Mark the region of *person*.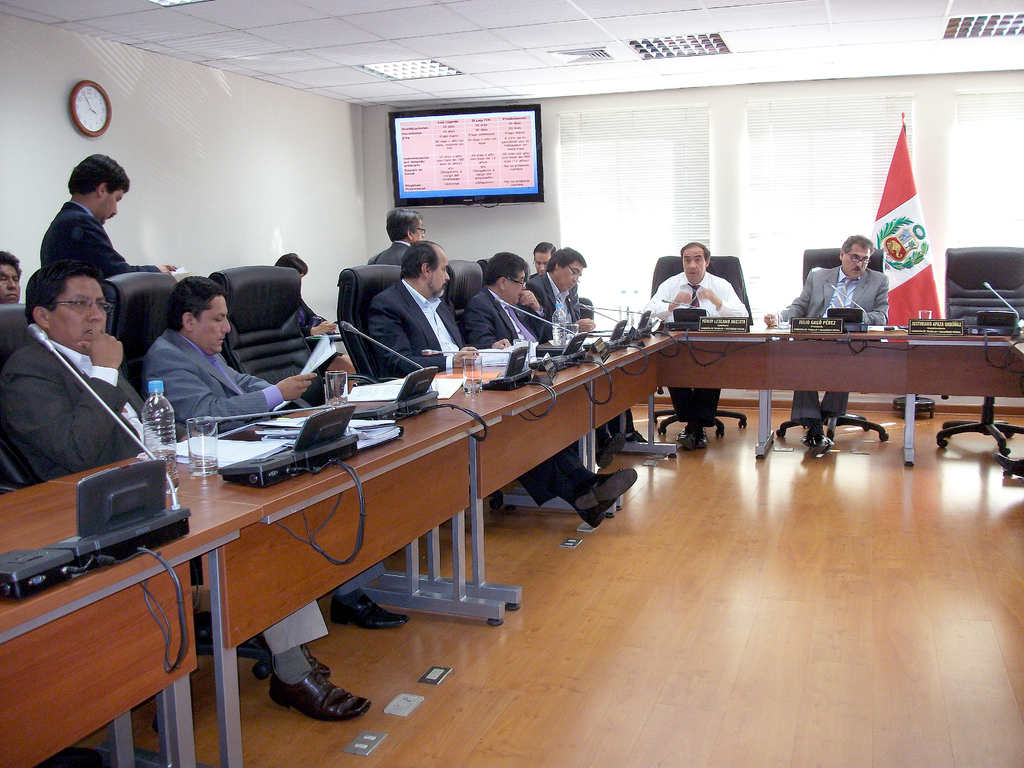
Region: Rect(762, 239, 881, 452).
